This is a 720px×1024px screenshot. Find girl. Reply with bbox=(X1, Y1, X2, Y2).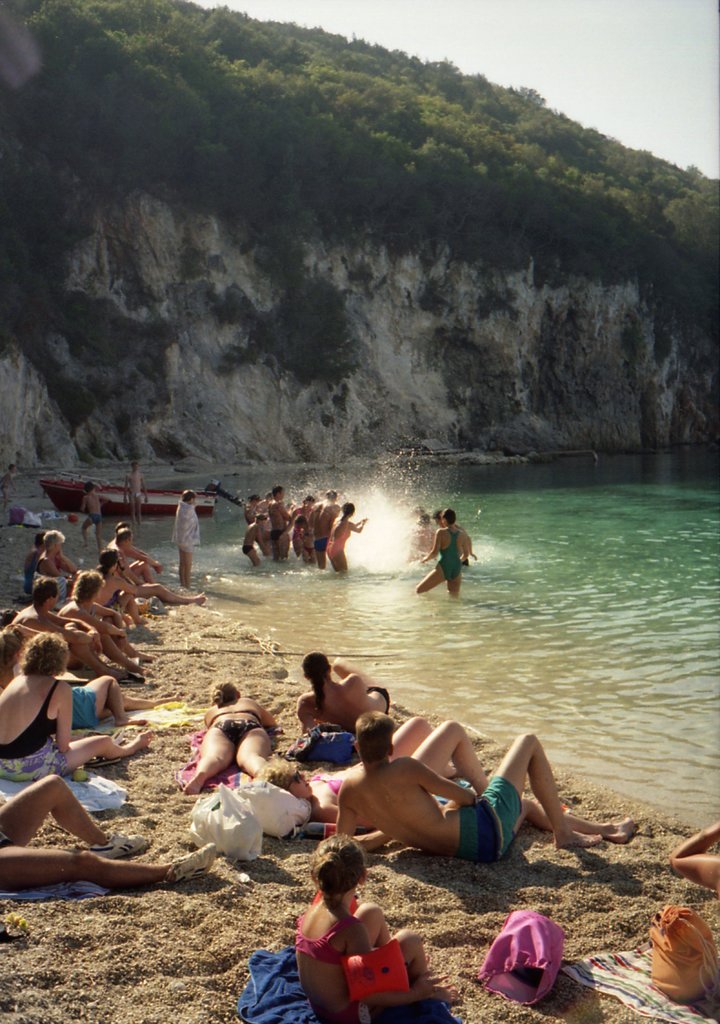
bbox=(298, 831, 460, 1023).
